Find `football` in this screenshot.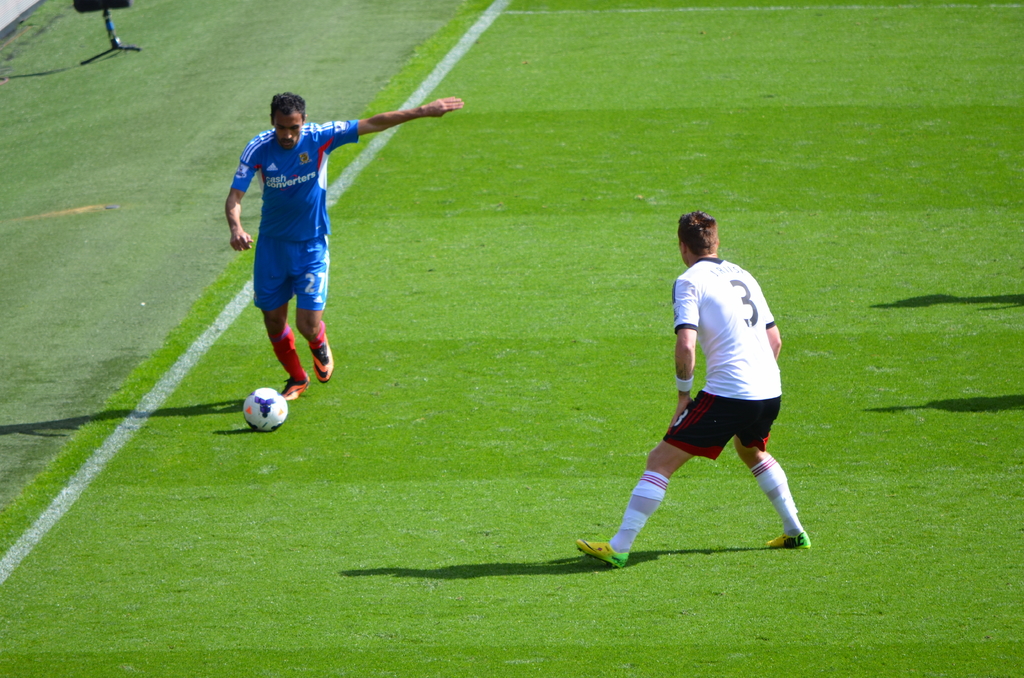
The bounding box for `football` is (244, 386, 290, 435).
